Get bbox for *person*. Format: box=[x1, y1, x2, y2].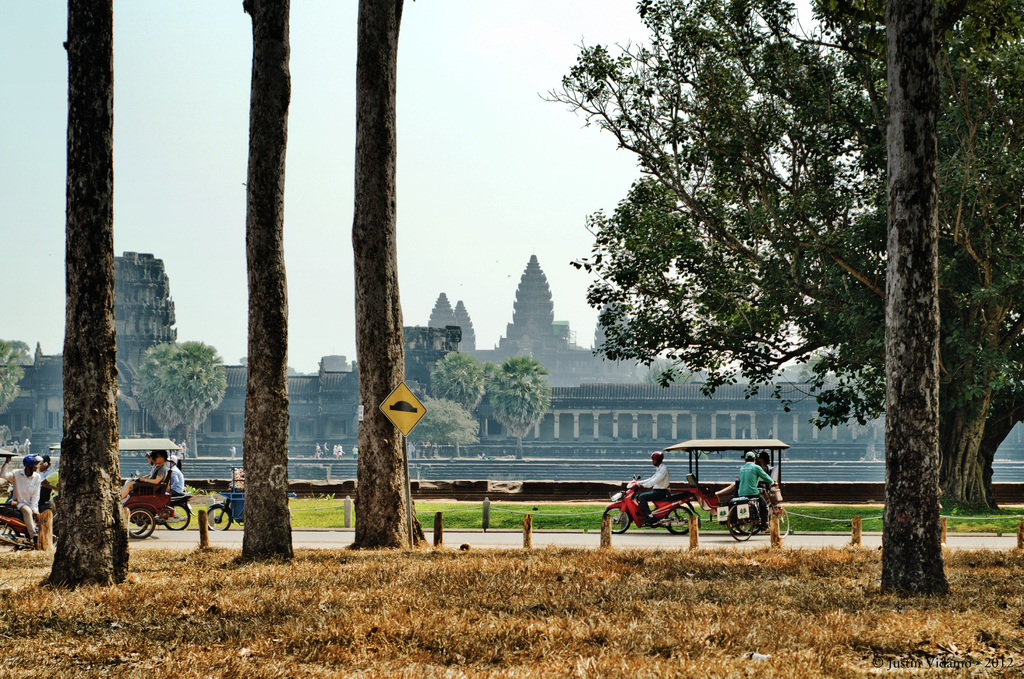
box=[113, 446, 168, 515].
